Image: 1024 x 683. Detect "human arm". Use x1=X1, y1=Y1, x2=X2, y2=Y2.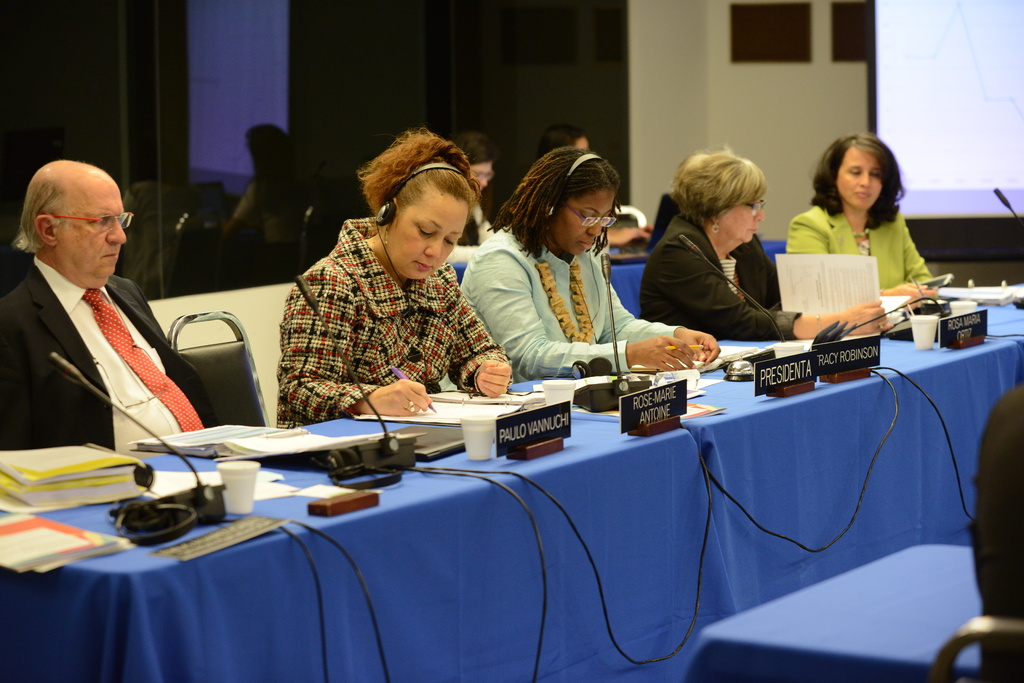
x1=761, y1=249, x2=805, y2=307.
